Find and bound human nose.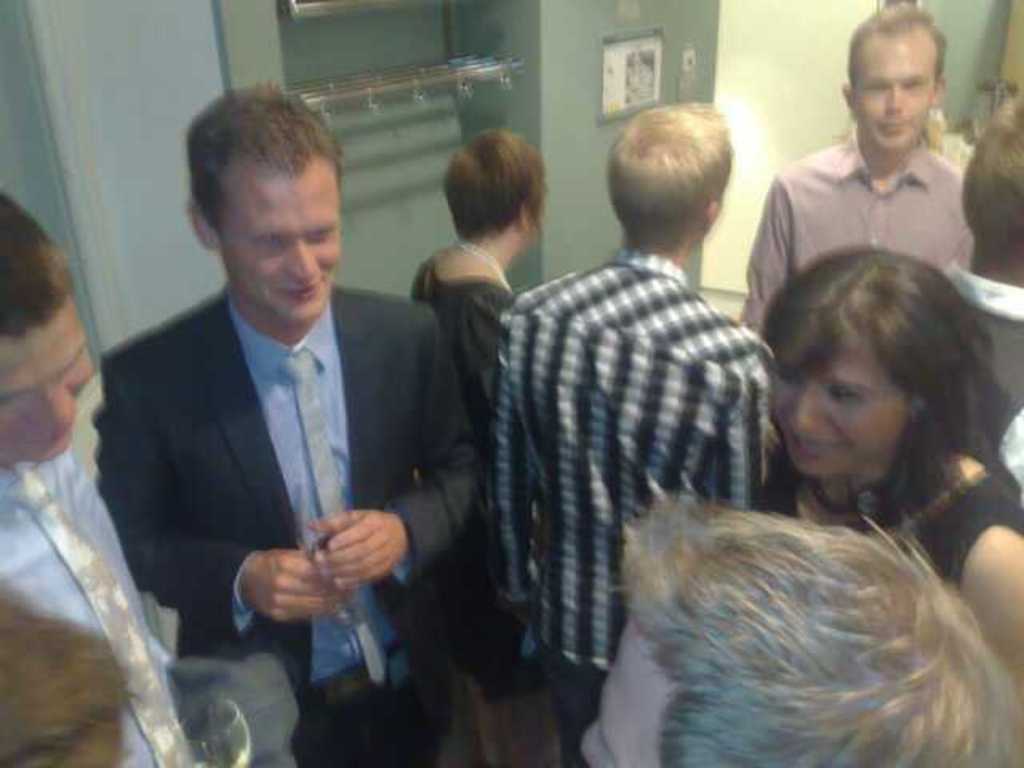
Bound: {"left": 286, "top": 234, "right": 325, "bottom": 290}.
